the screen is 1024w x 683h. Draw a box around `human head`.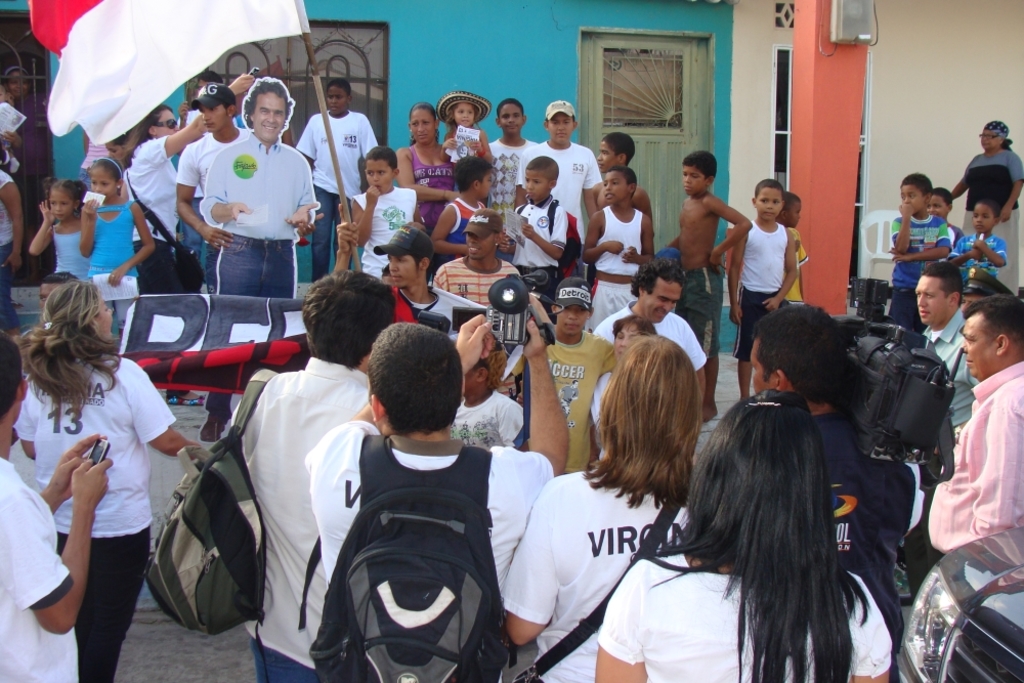
select_region(52, 179, 85, 220).
